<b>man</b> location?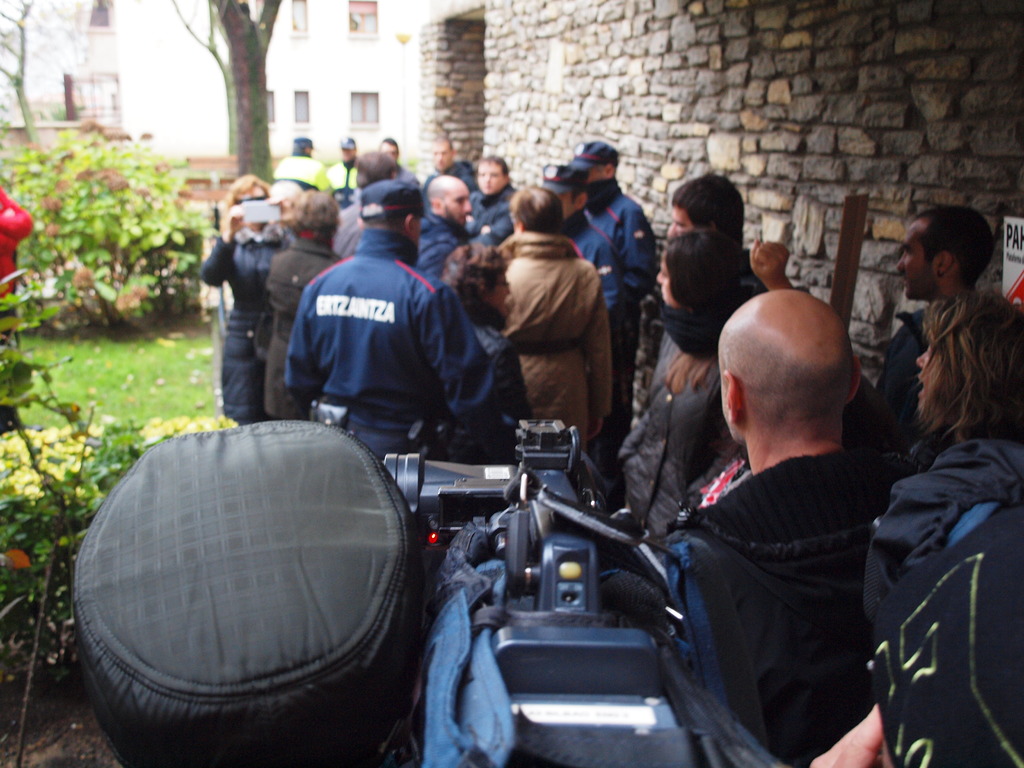
locate(565, 141, 657, 518)
